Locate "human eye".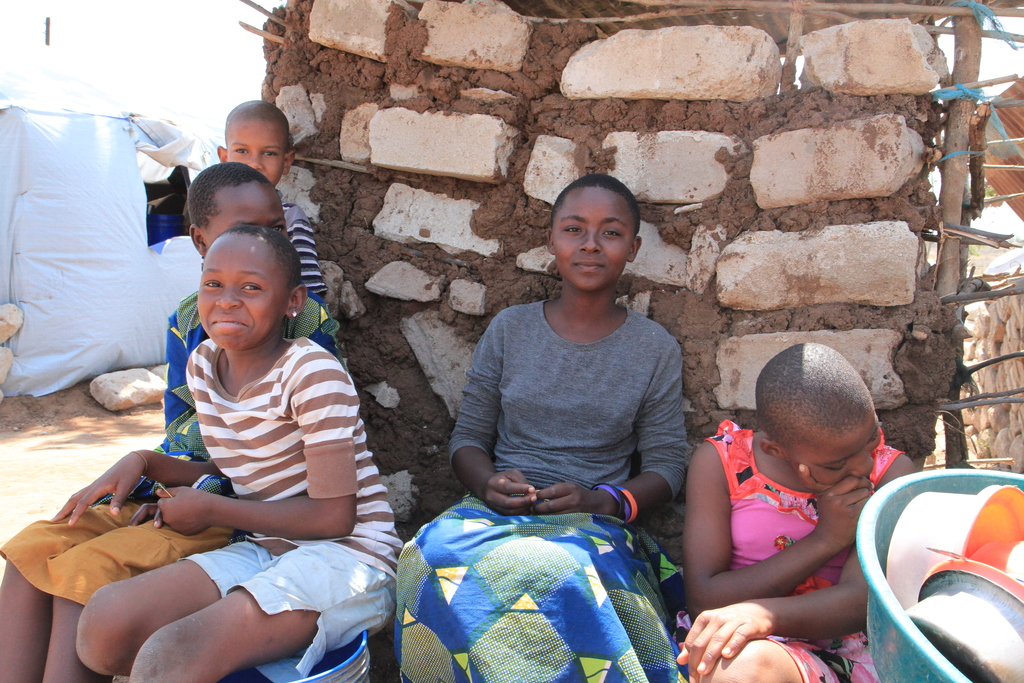
Bounding box: box(561, 222, 588, 236).
